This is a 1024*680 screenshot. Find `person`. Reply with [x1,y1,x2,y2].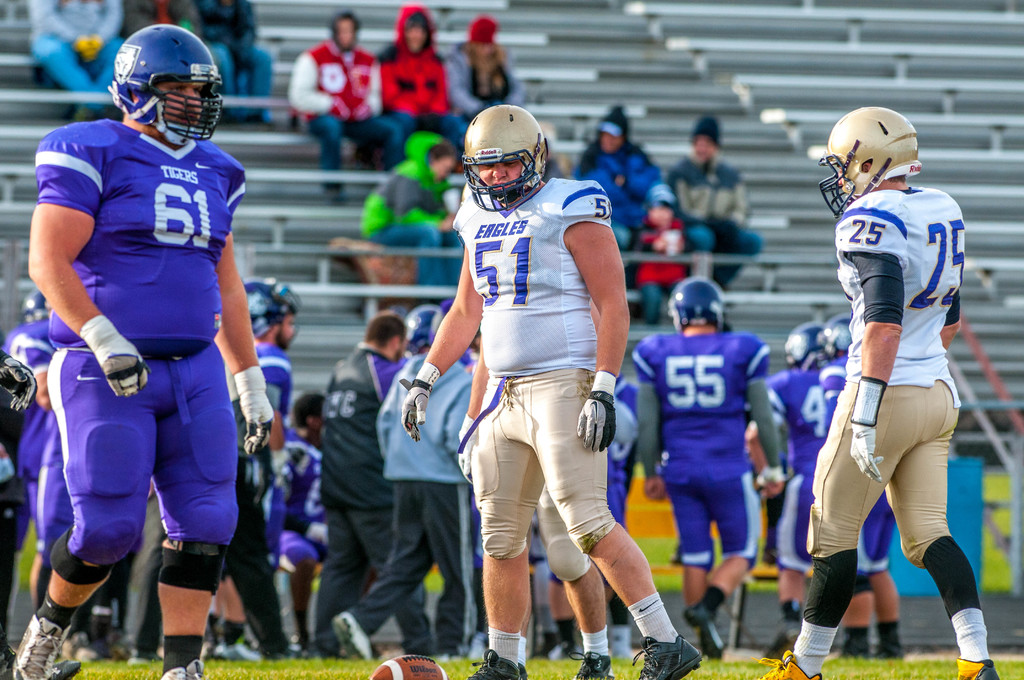
[749,102,1000,679].
